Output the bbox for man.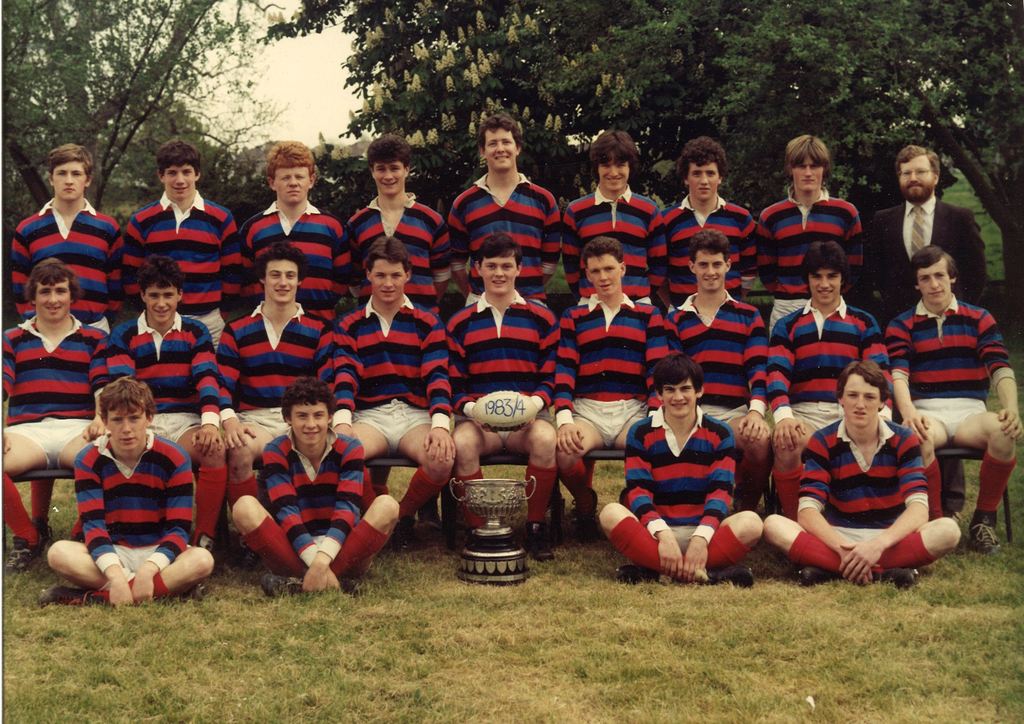
(230, 380, 399, 593).
